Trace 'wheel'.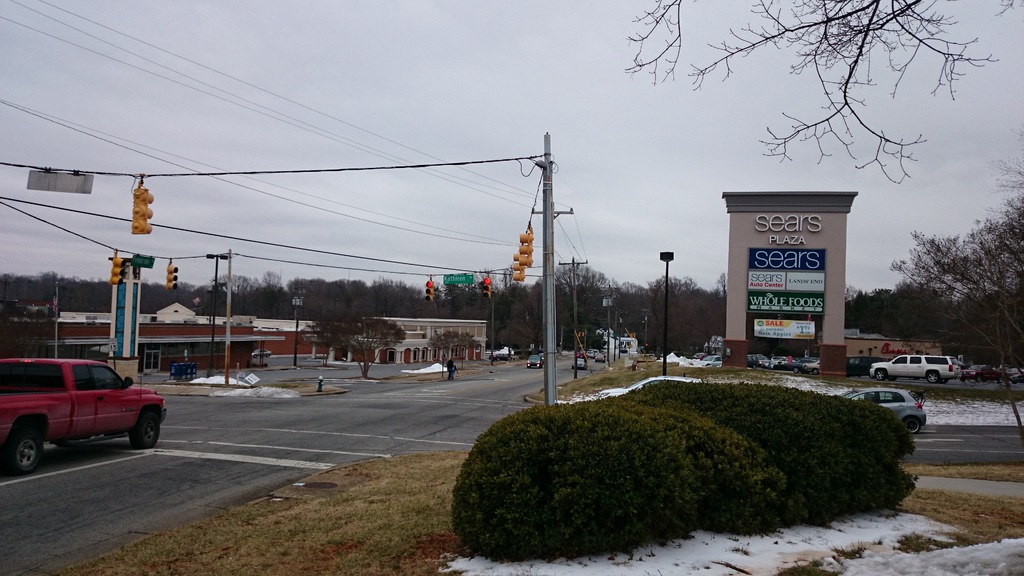
Traced to [left=9, top=412, right=58, bottom=471].
